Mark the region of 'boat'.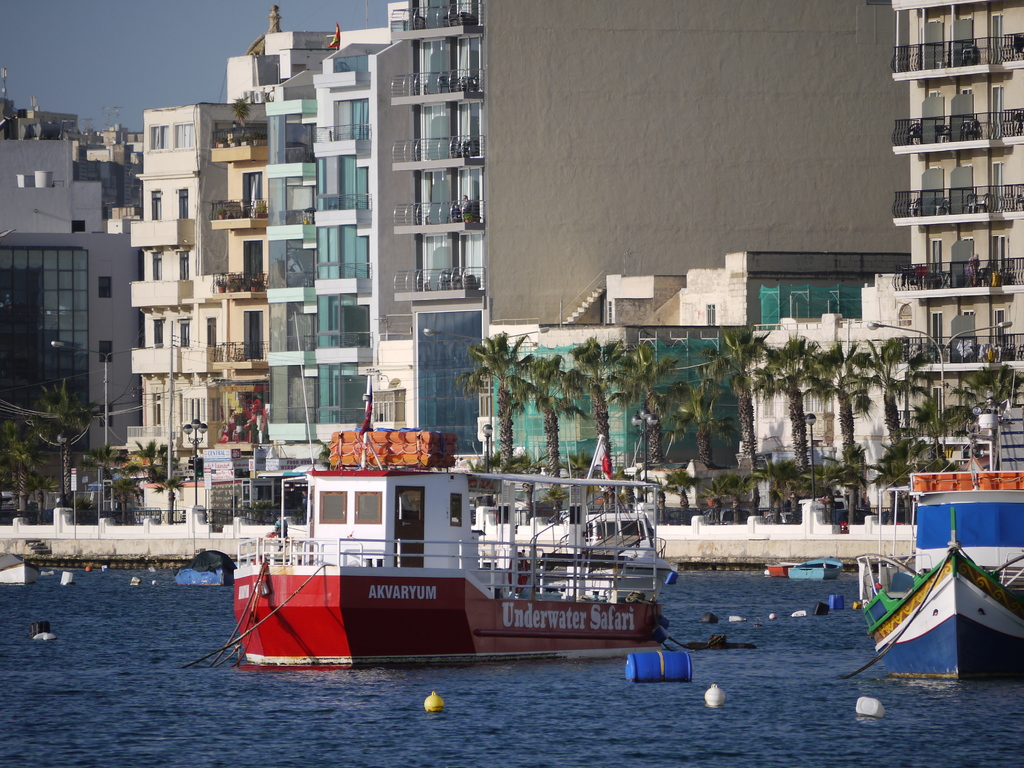
Region: bbox=[237, 425, 680, 666].
